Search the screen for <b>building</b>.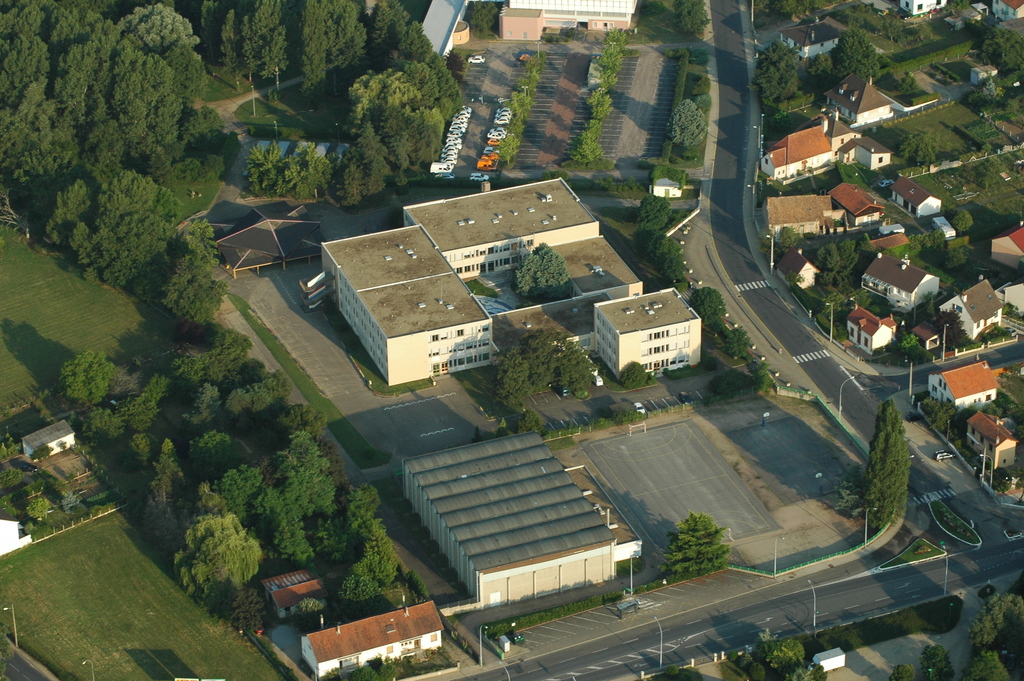
Found at <bbox>406, 431, 620, 614</bbox>.
